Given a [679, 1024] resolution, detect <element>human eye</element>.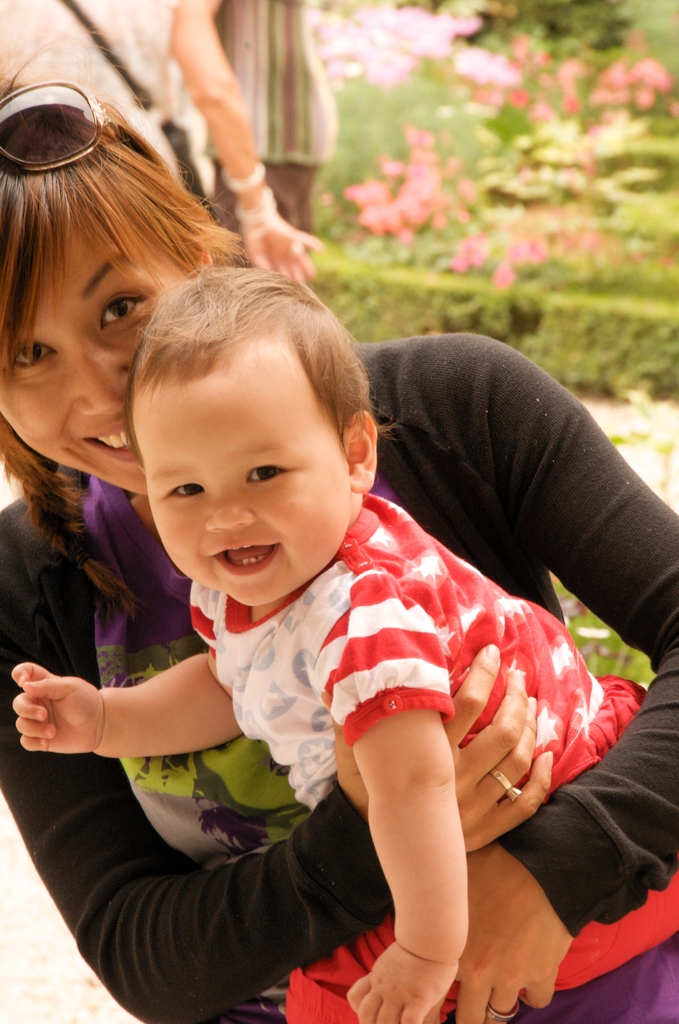
<region>240, 462, 293, 486</region>.
